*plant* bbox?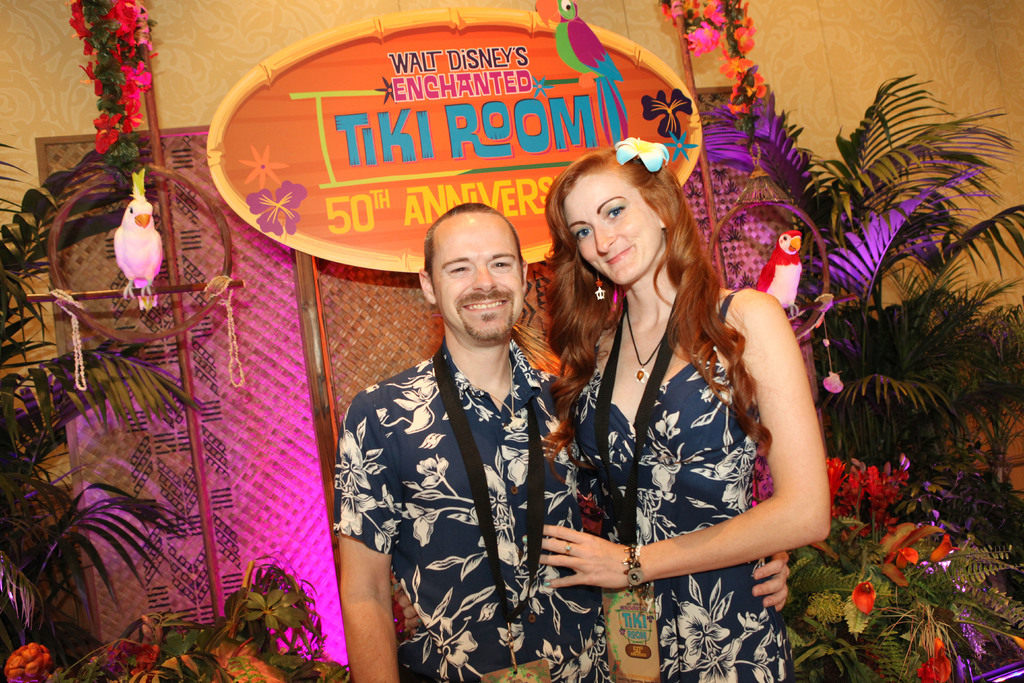
box(218, 566, 317, 655)
